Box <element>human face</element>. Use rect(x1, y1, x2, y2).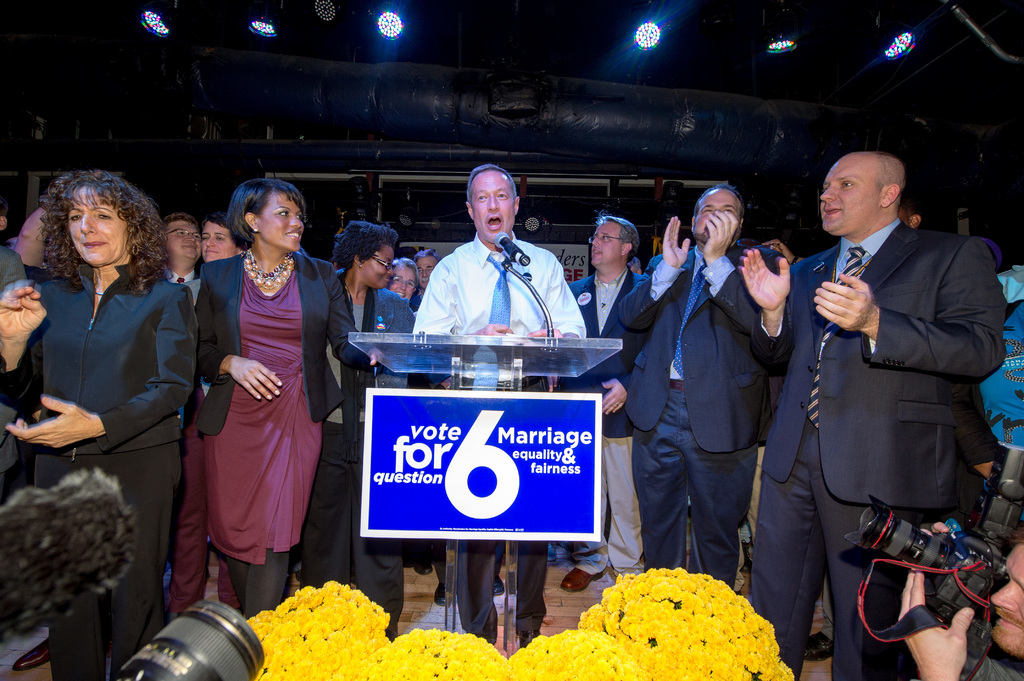
rect(471, 172, 511, 238).
